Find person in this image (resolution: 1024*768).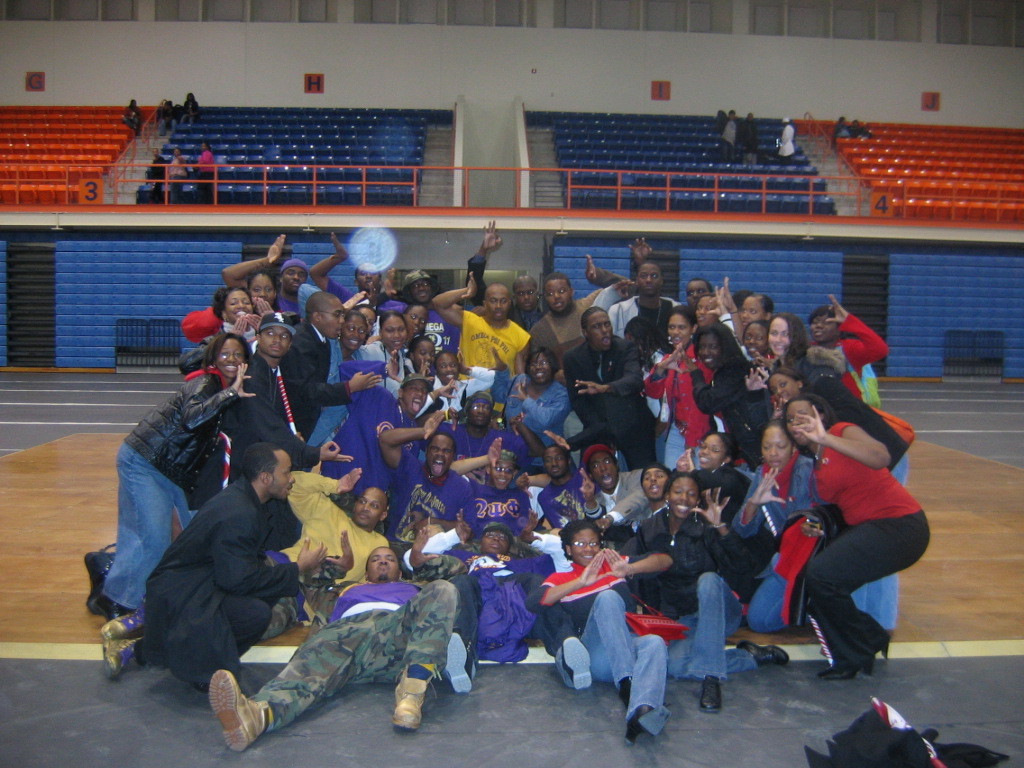
box(358, 315, 415, 405).
